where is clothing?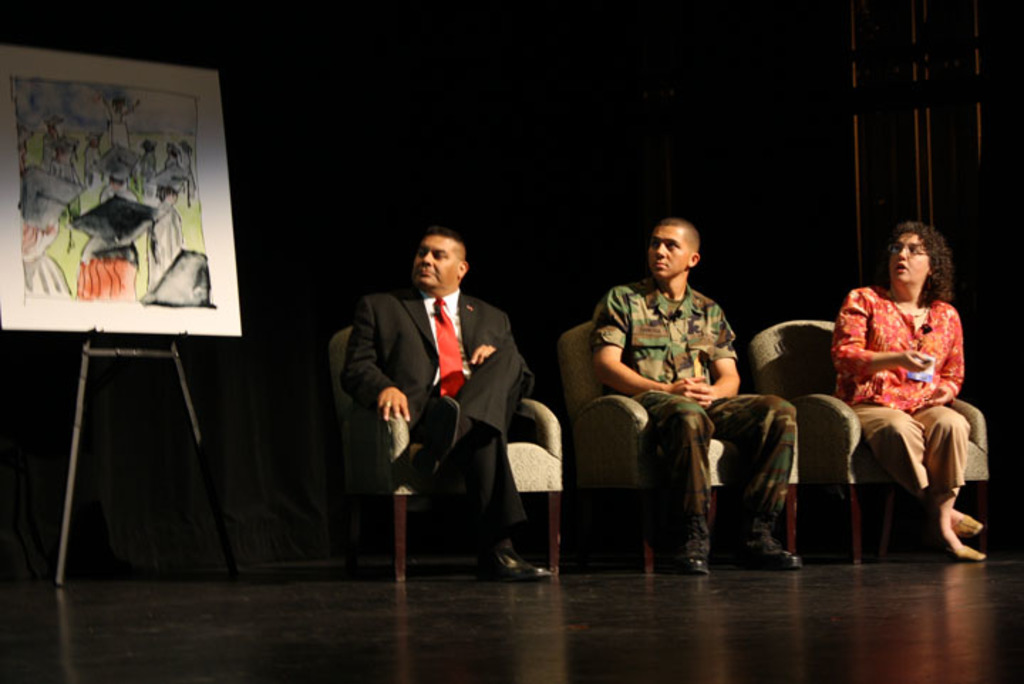
select_region(589, 256, 775, 543).
